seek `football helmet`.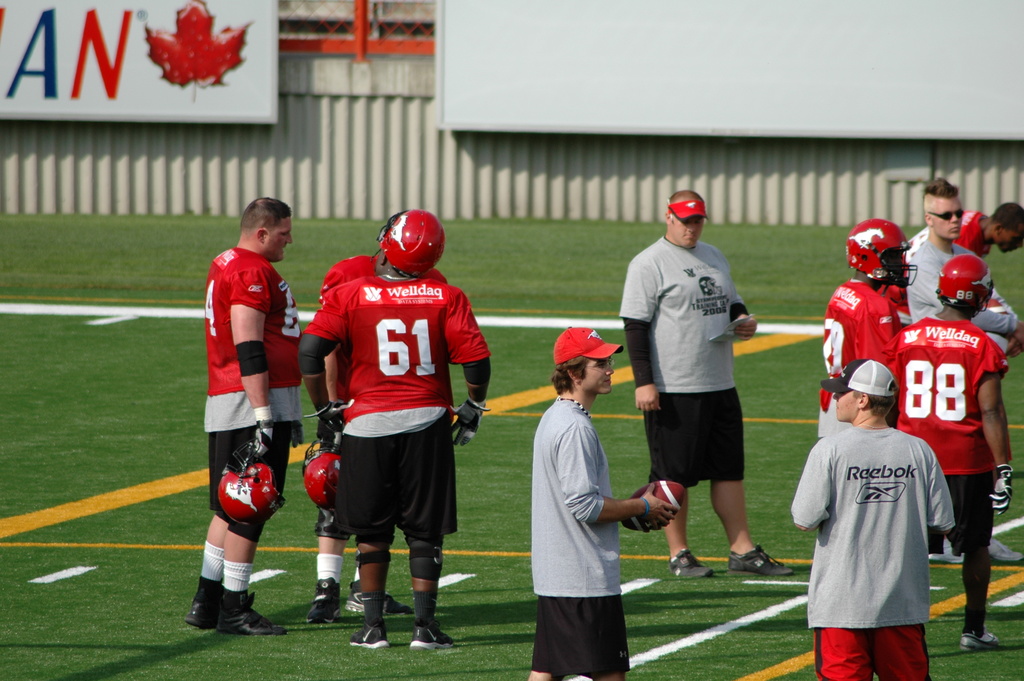
219,438,285,533.
